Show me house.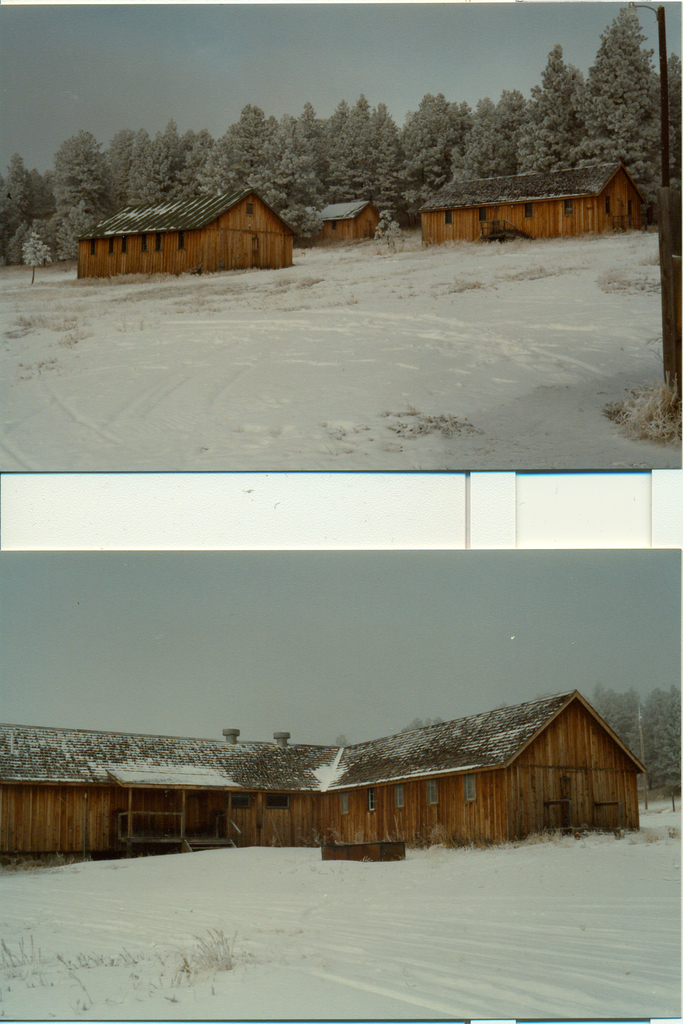
house is here: l=0, t=671, r=652, b=863.
